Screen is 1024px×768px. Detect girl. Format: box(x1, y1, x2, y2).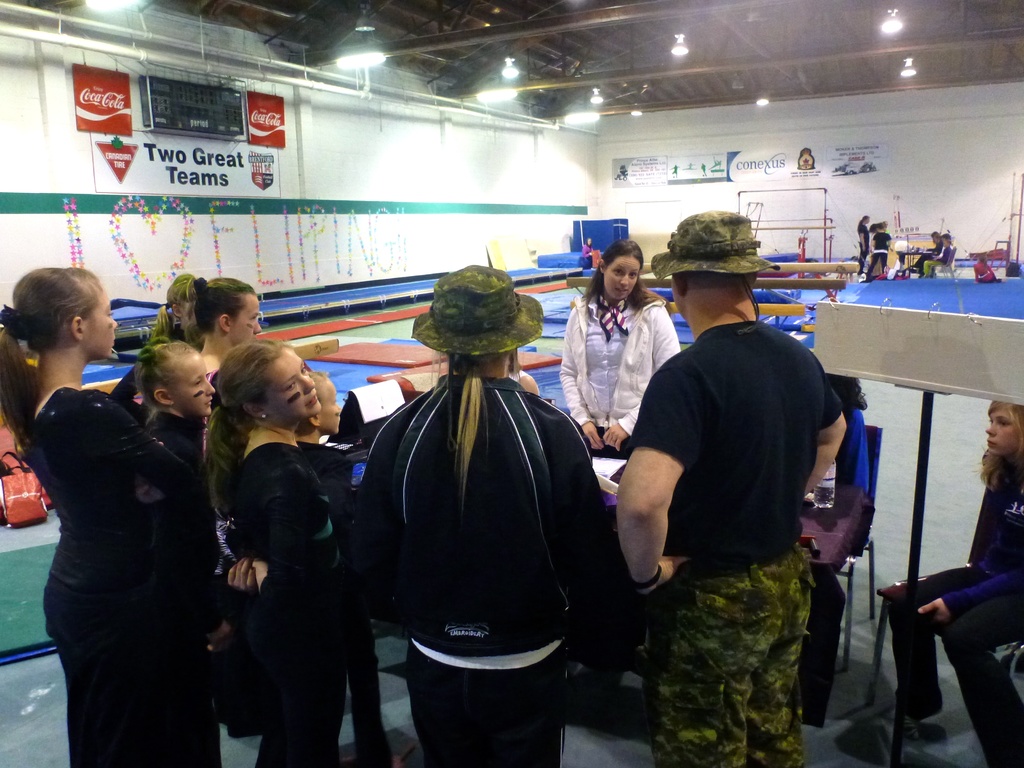
box(207, 338, 349, 767).
